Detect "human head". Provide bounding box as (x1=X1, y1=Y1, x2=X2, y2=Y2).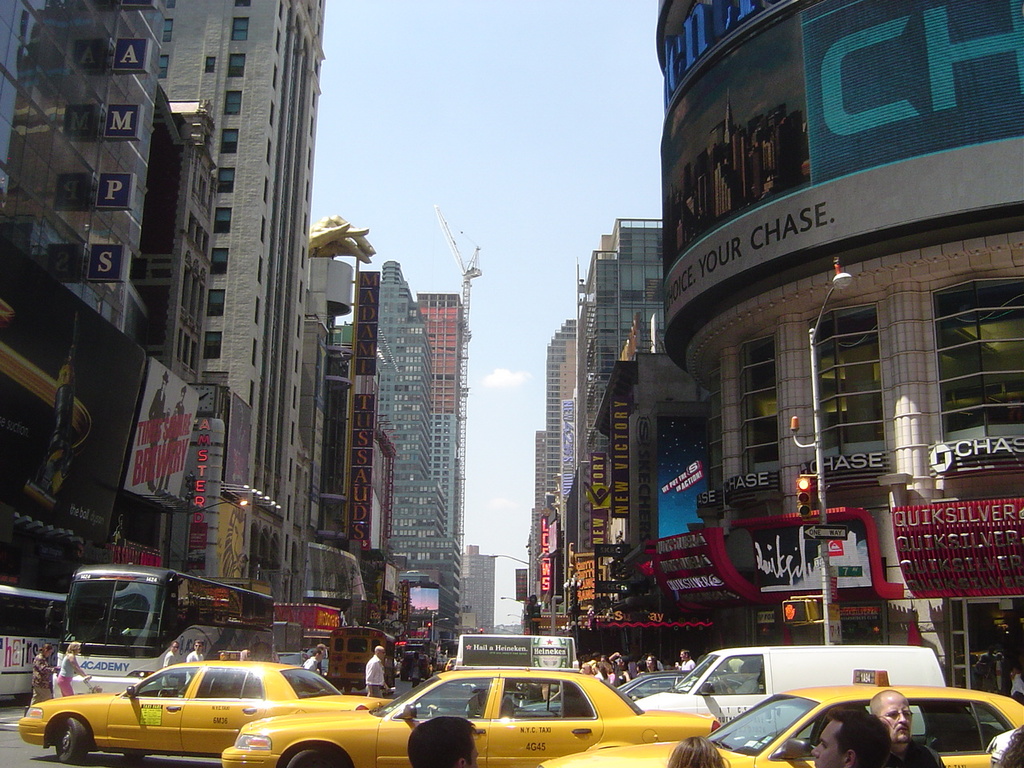
(x1=374, y1=646, x2=386, y2=658).
